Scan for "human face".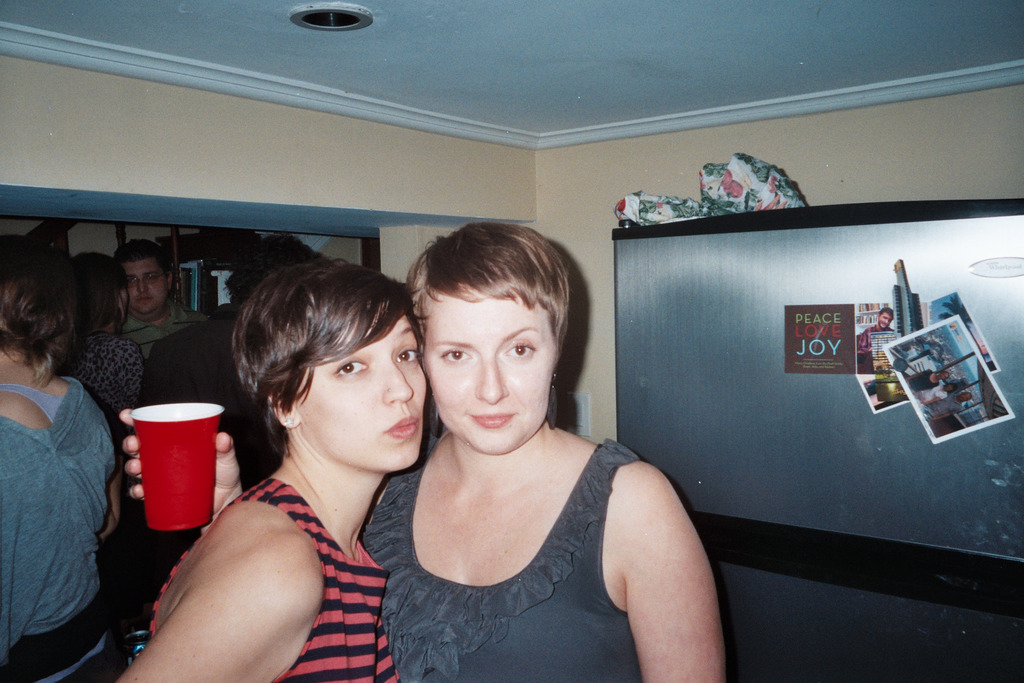
Scan result: bbox=(129, 258, 169, 313).
